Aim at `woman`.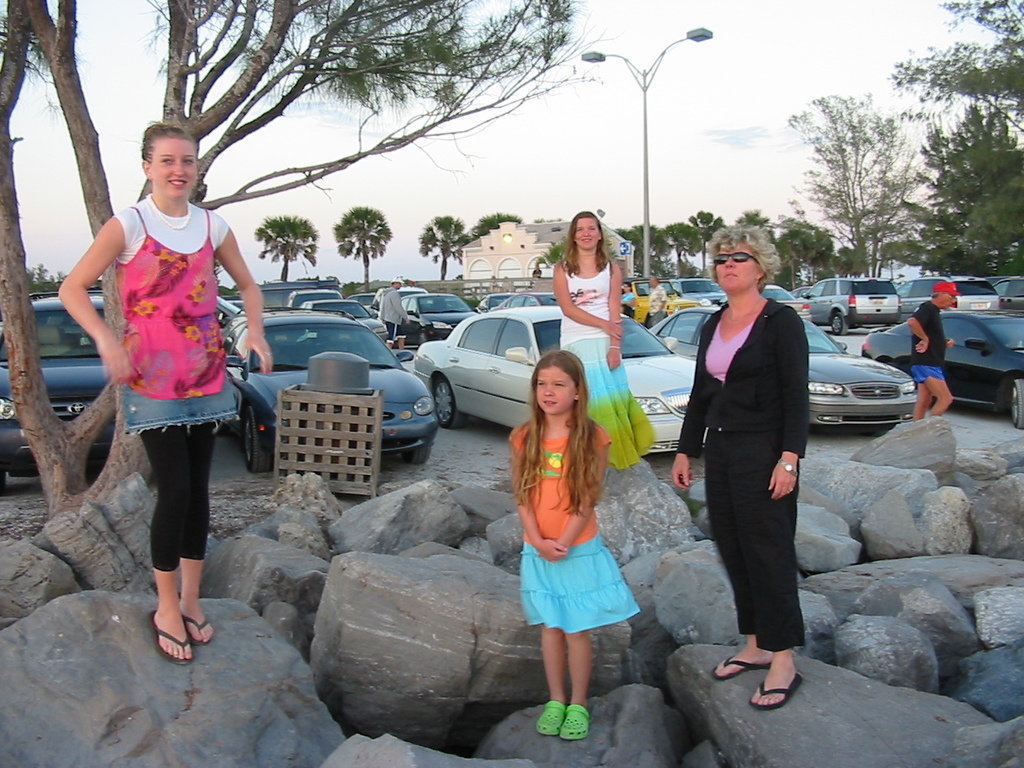
Aimed at bbox=(554, 212, 654, 472).
